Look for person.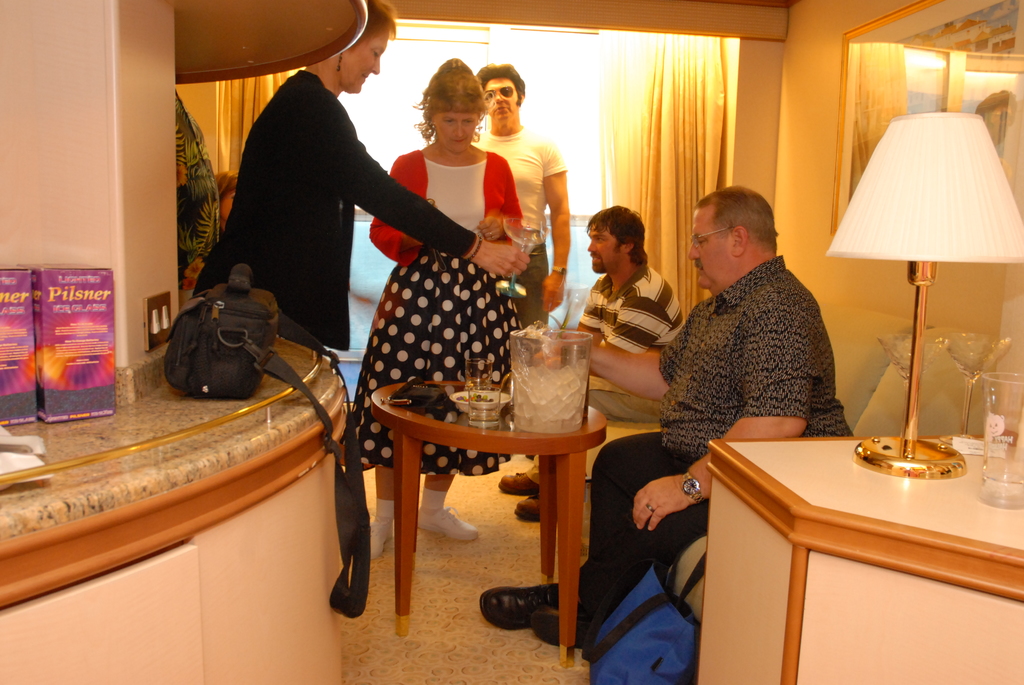
Found: <box>174,72,220,324</box>.
